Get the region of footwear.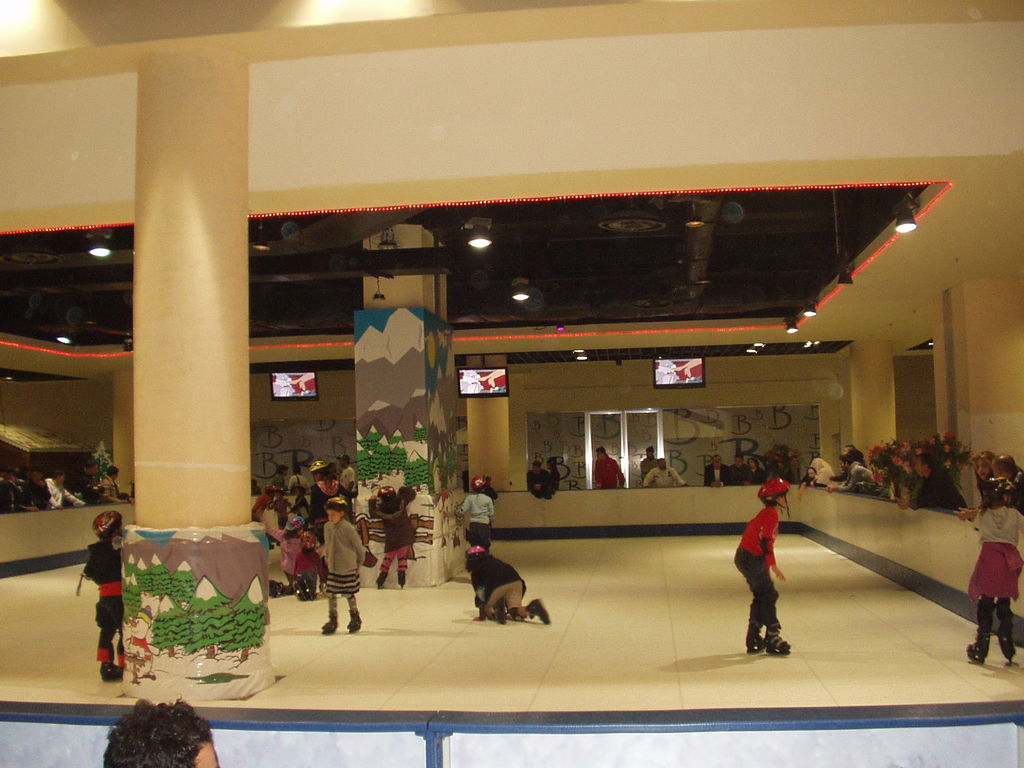
[x1=490, y1=601, x2=508, y2=625].
